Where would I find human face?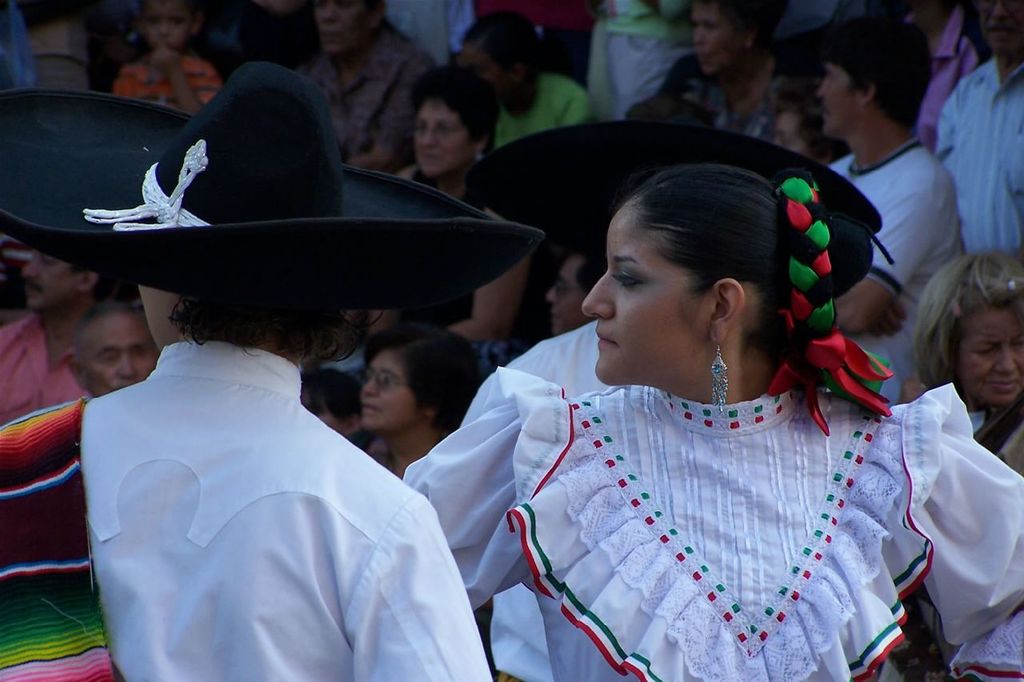
At <region>588, 183, 794, 396</region>.
